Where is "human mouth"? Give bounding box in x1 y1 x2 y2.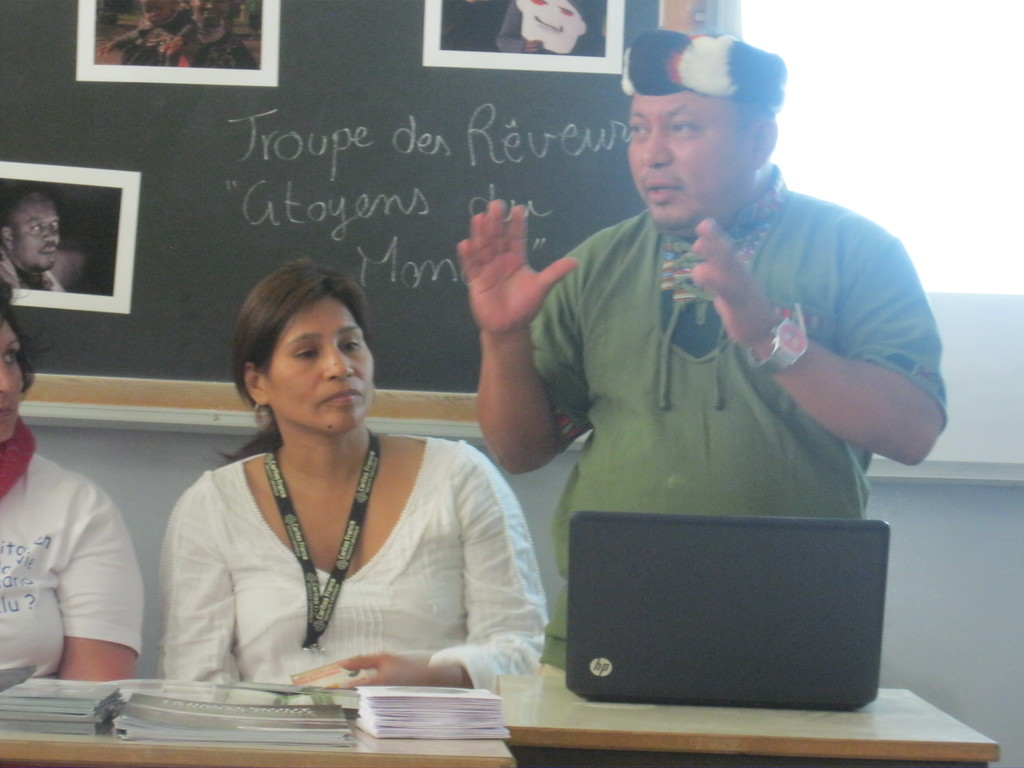
317 387 362 408.
